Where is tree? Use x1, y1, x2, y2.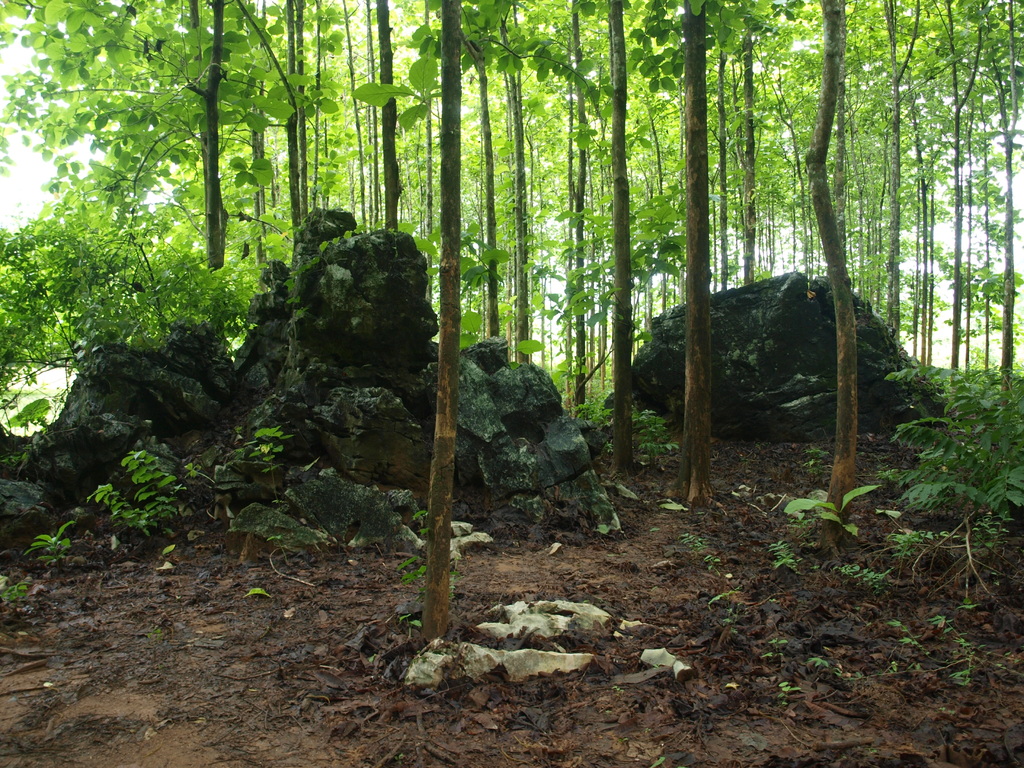
874, 0, 950, 371.
